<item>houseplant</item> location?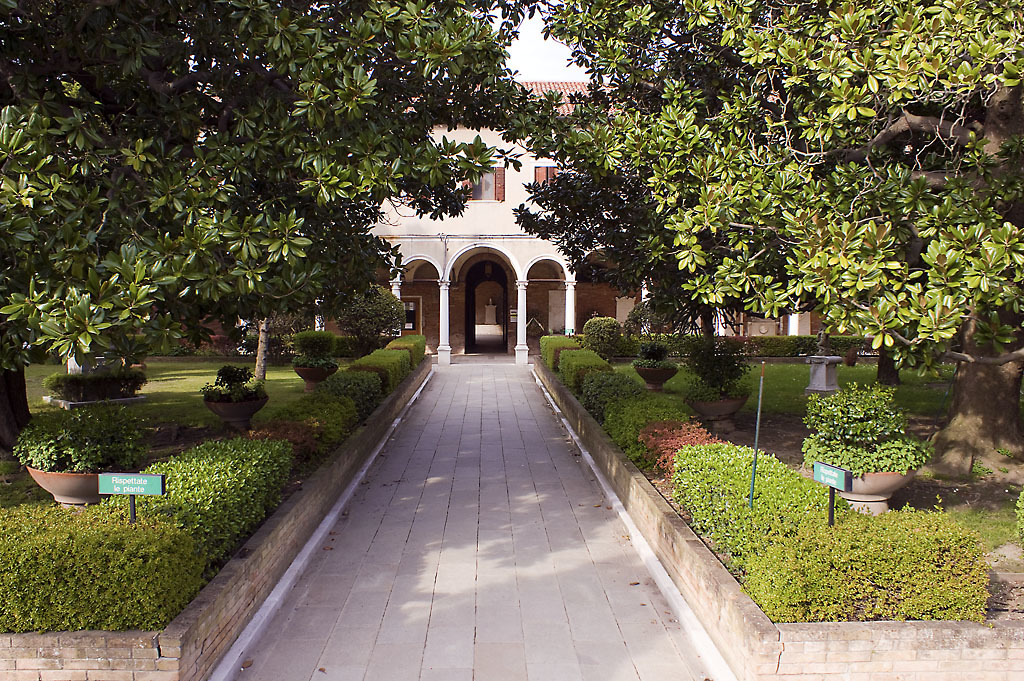
bbox=[626, 337, 678, 393]
